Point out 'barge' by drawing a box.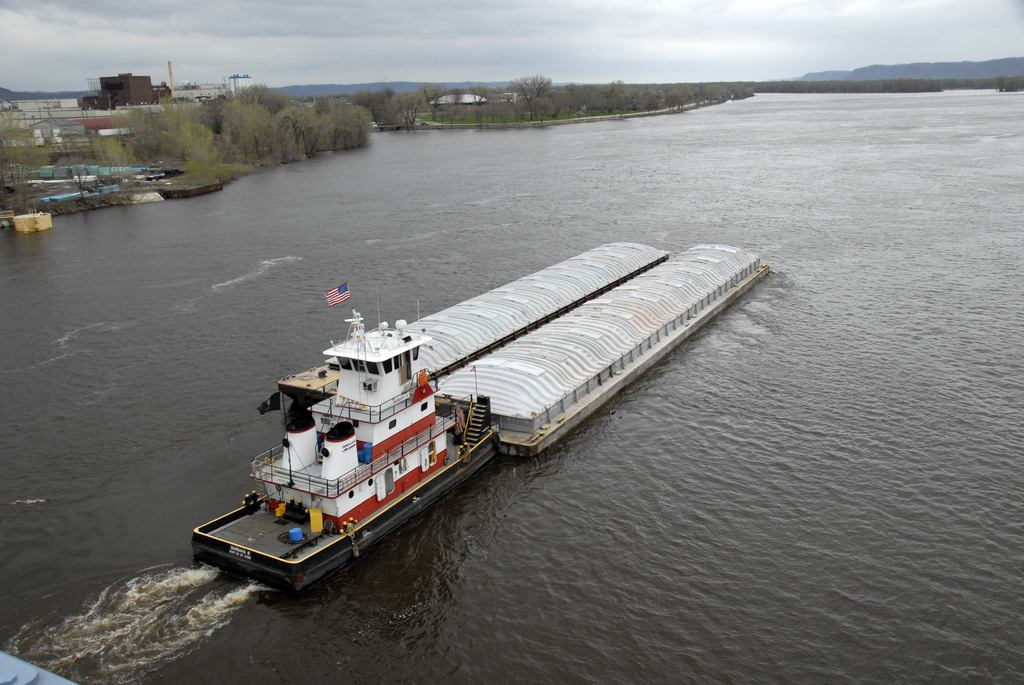
bbox(190, 241, 767, 593).
